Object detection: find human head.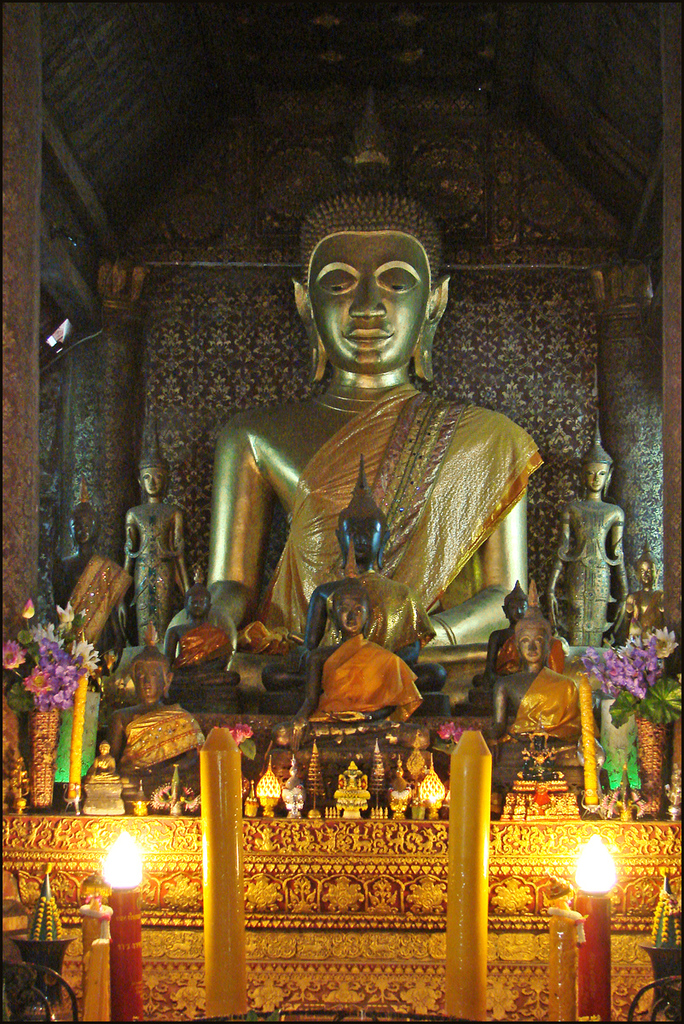
292:178:450:369.
